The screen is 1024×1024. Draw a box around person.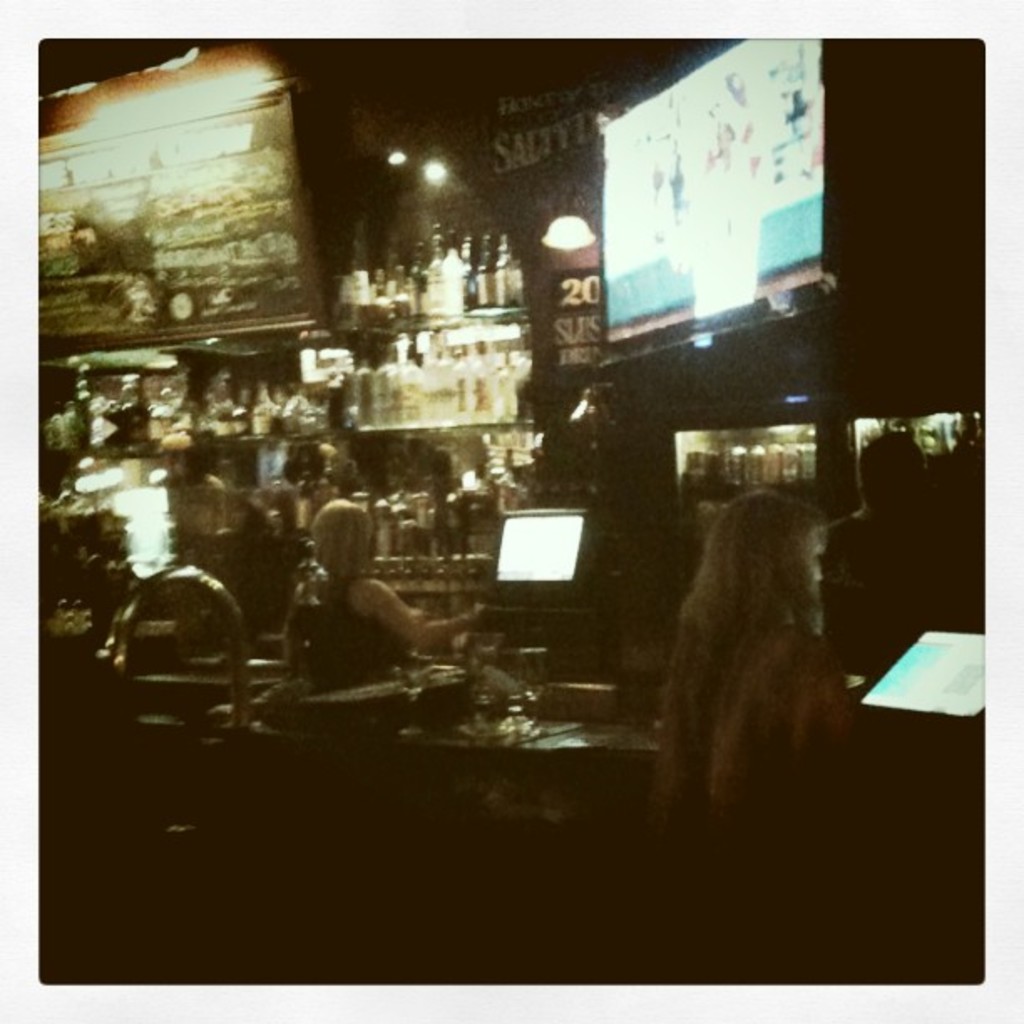
(x1=273, y1=490, x2=310, y2=559).
